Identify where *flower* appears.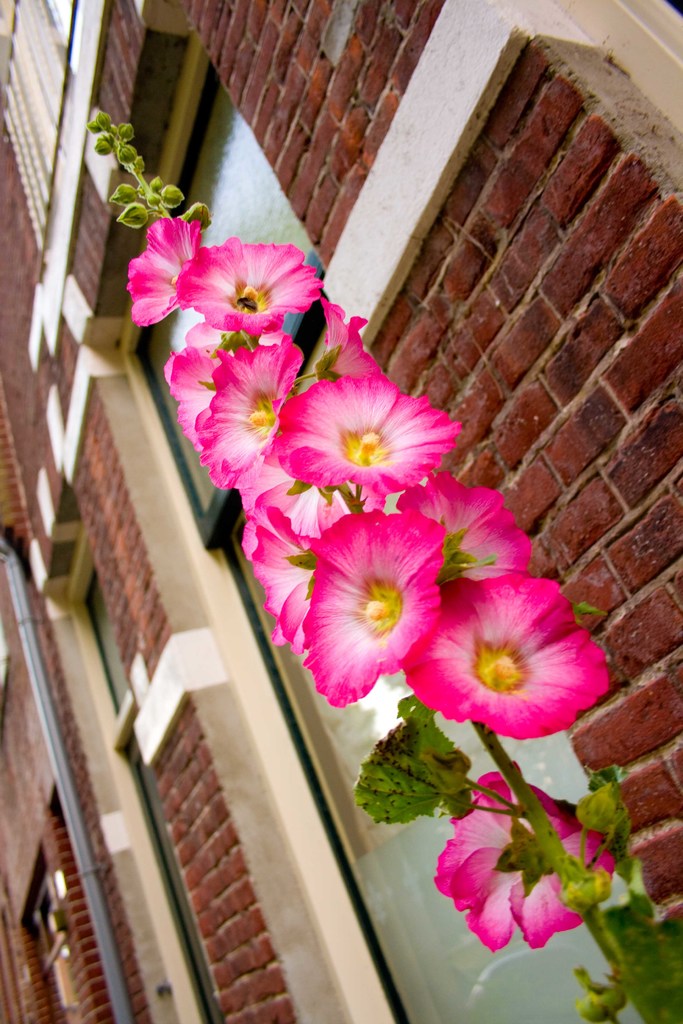
Appears at {"x1": 237, "y1": 474, "x2": 297, "y2": 559}.
